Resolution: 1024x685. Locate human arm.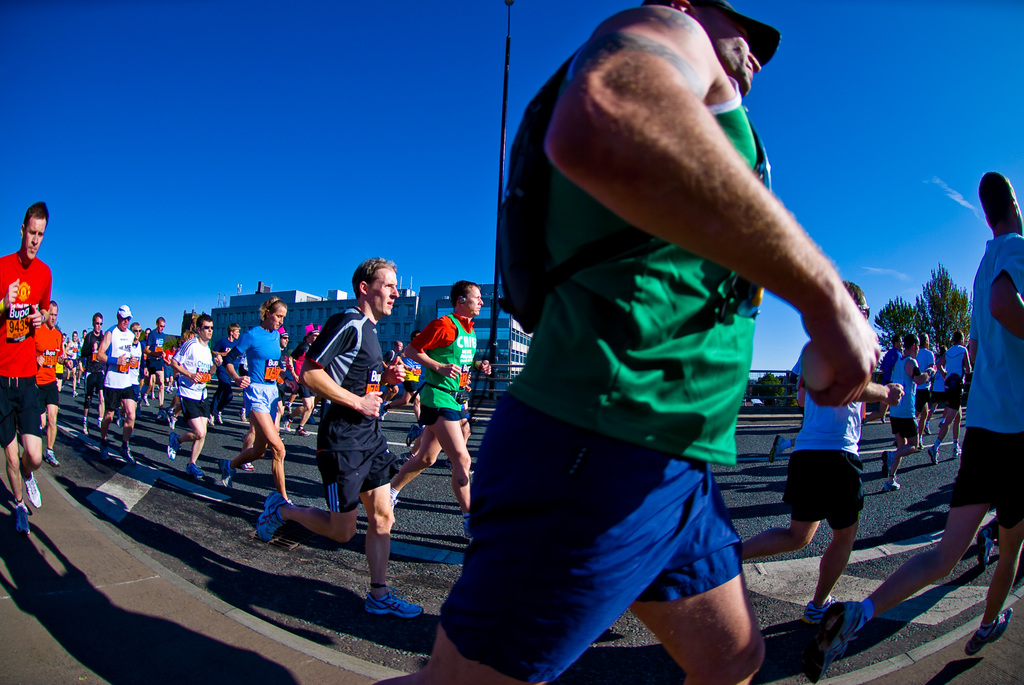
crop(225, 333, 253, 388).
